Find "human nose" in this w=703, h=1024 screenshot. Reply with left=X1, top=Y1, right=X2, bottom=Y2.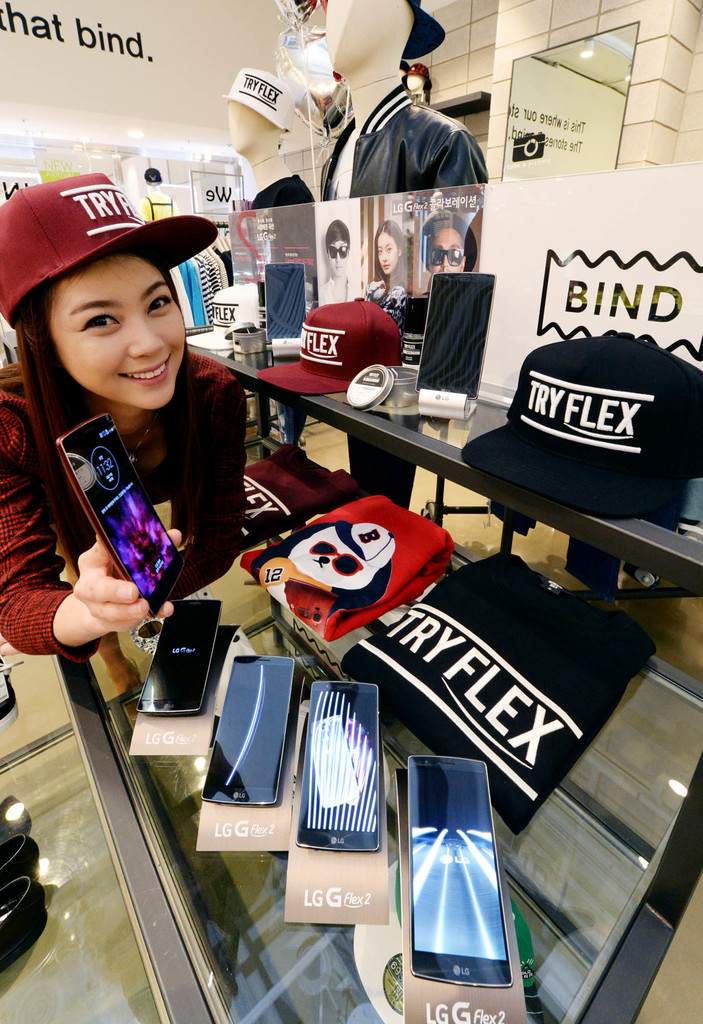
left=128, top=314, right=165, bottom=360.
